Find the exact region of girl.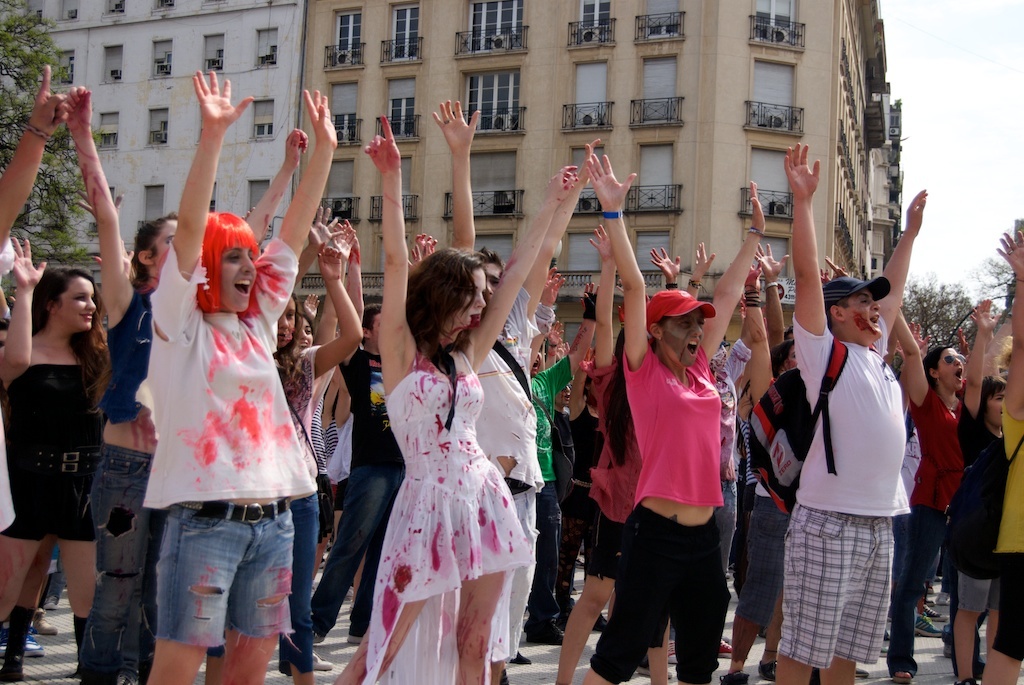
Exact region: crop(895, 313, 986, 682).
